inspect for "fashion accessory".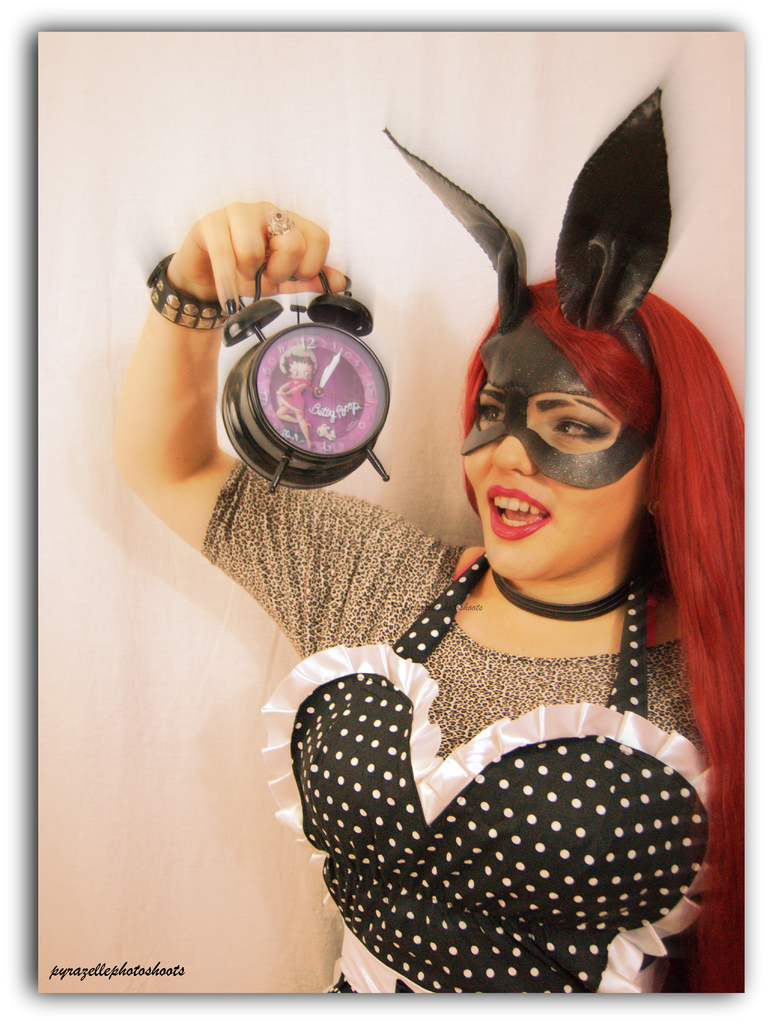
Inspection: pyautogui.locateOnScreen(147, 250, 226, 333).
